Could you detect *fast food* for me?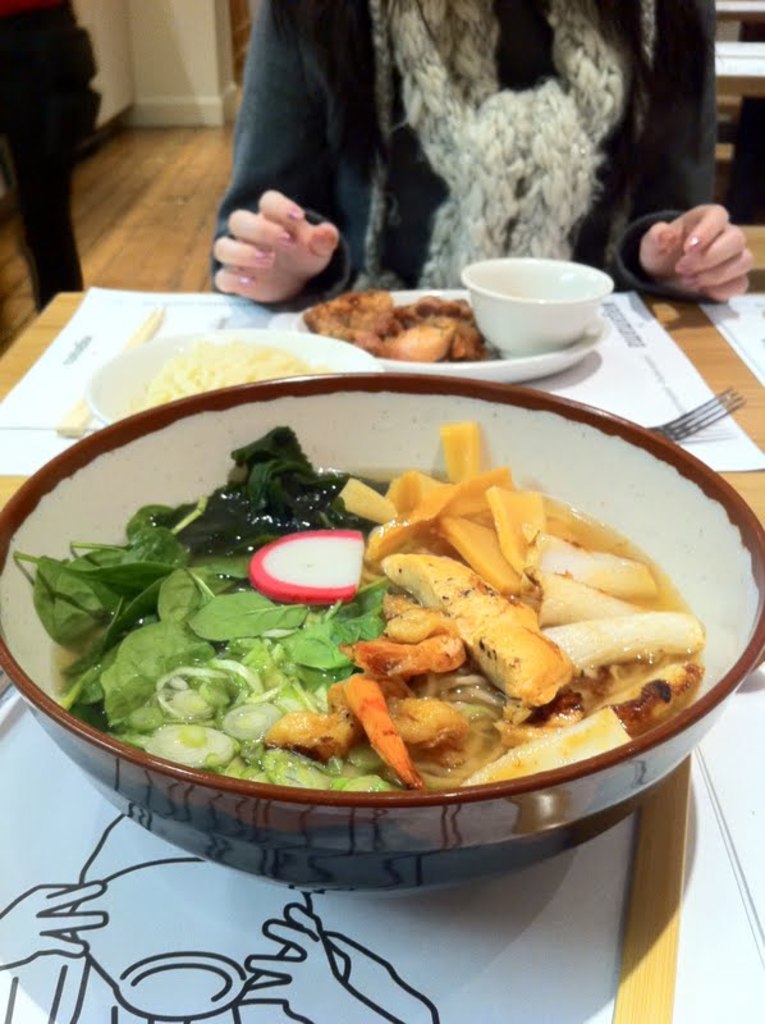
Detection result: {"x1": 246, "y1": 526, "x2": 362, "y2": 611}.
